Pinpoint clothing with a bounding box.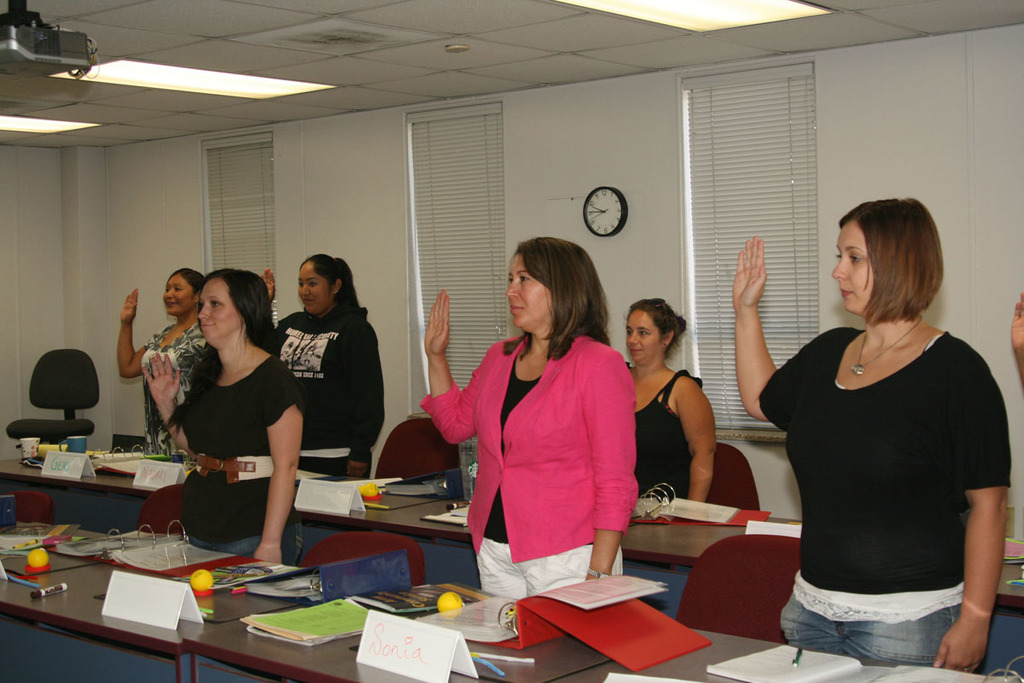
616, 381, 700, 497.
